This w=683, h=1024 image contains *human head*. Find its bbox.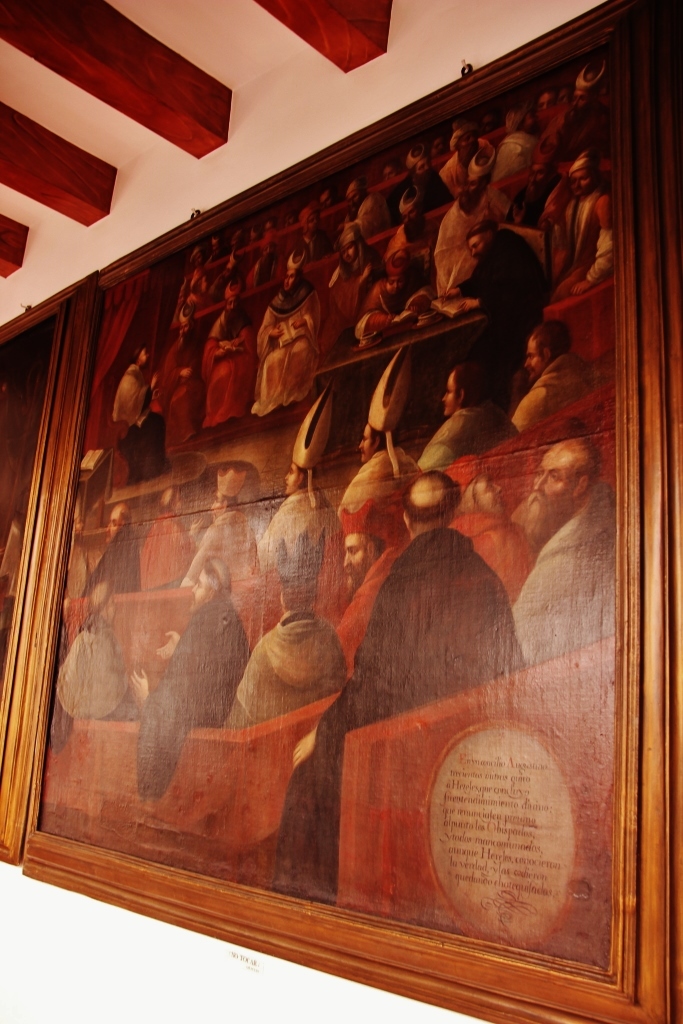
pyautogui.locateOnScreen(285, 269, 302, 292).
